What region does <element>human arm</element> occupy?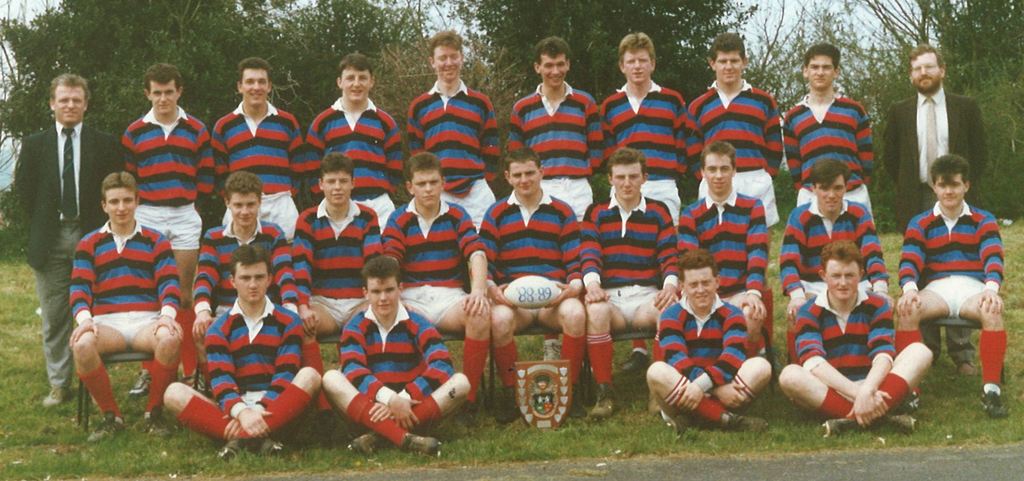
crop(963, 101, 991, 195).
